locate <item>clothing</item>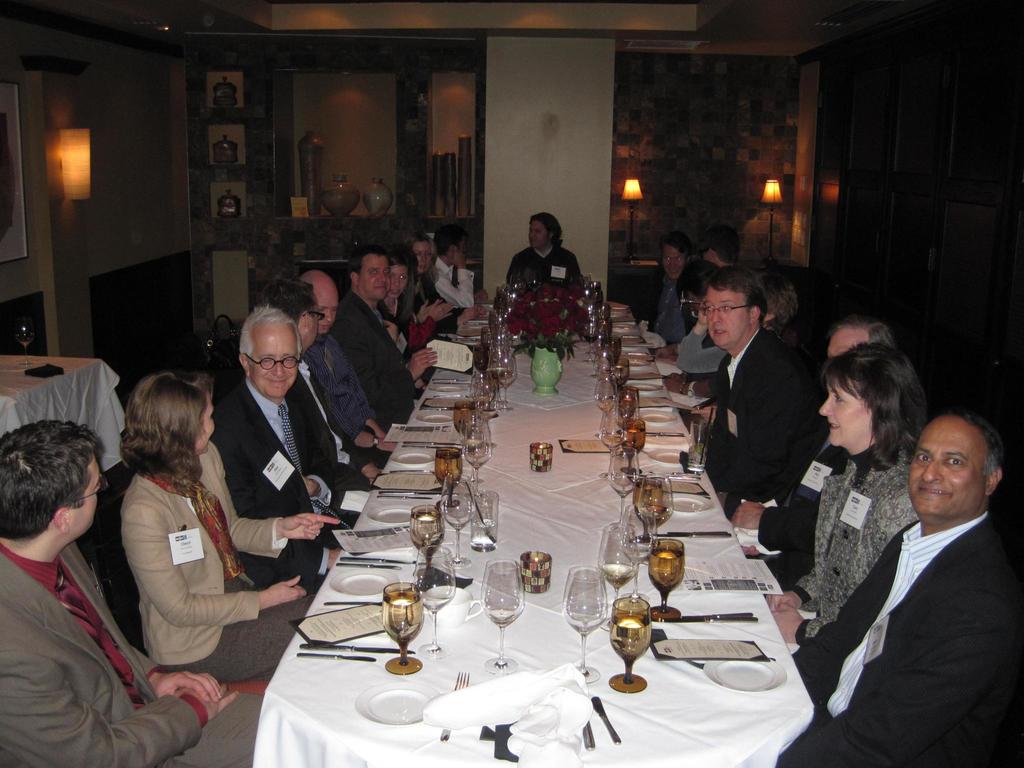
bbox=[379, 290, 417, 343]
